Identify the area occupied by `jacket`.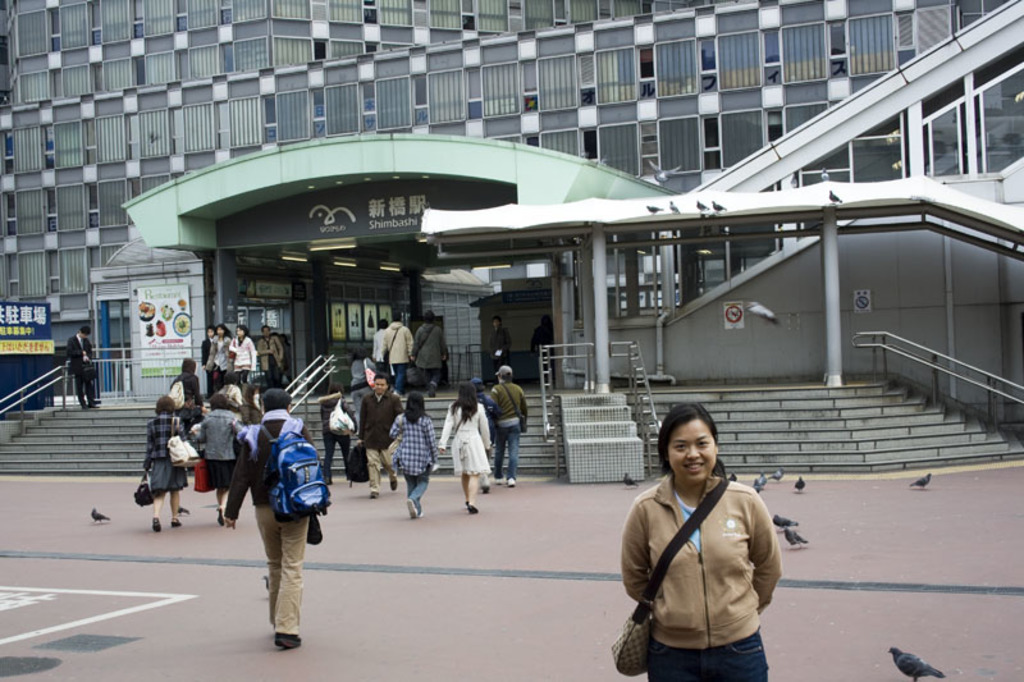
Area: [x1=609, y1=450, x2=795, y2=655].
